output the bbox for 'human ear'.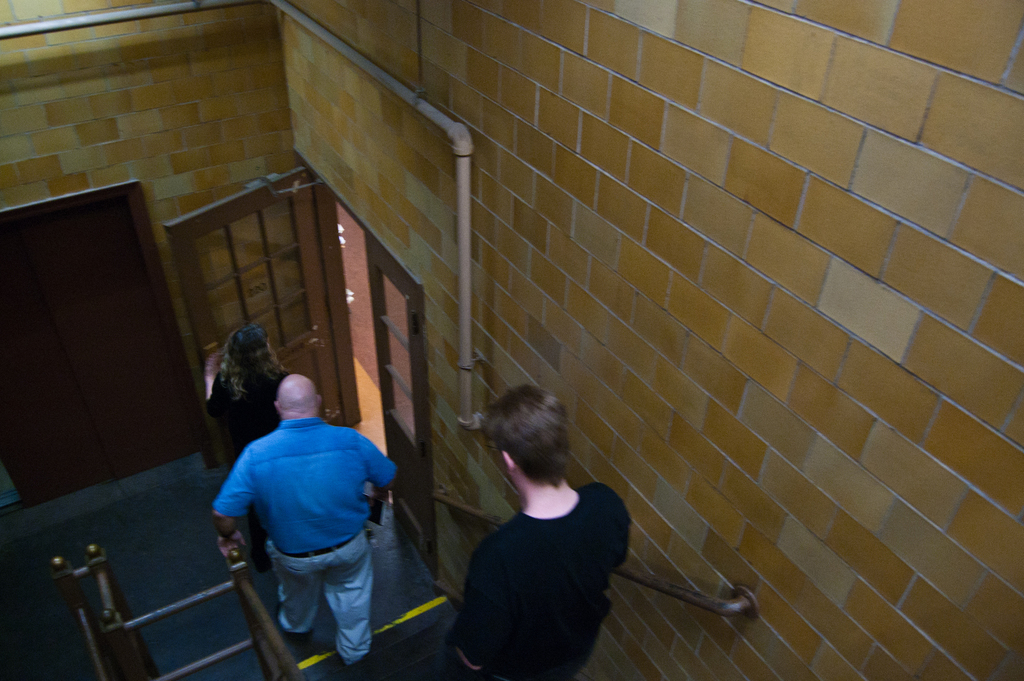
{"x1": 503, "y1": 450, "x2": 516, "y2": 477}.
